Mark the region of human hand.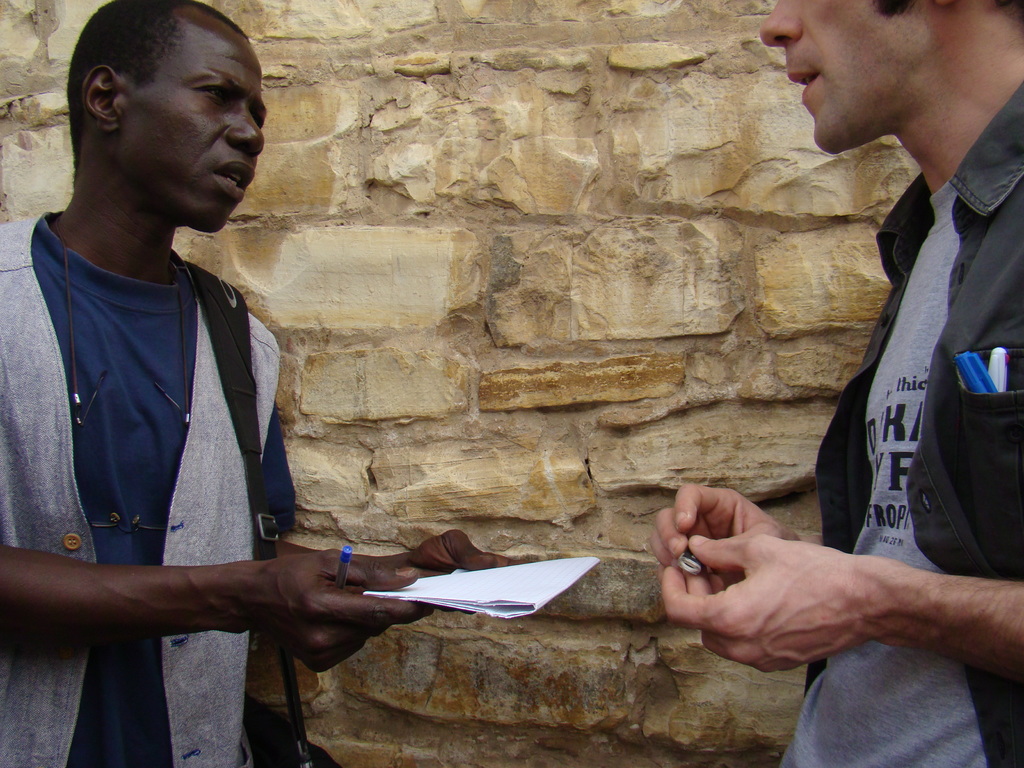
Region: locate(407, 527, 532, 617).
